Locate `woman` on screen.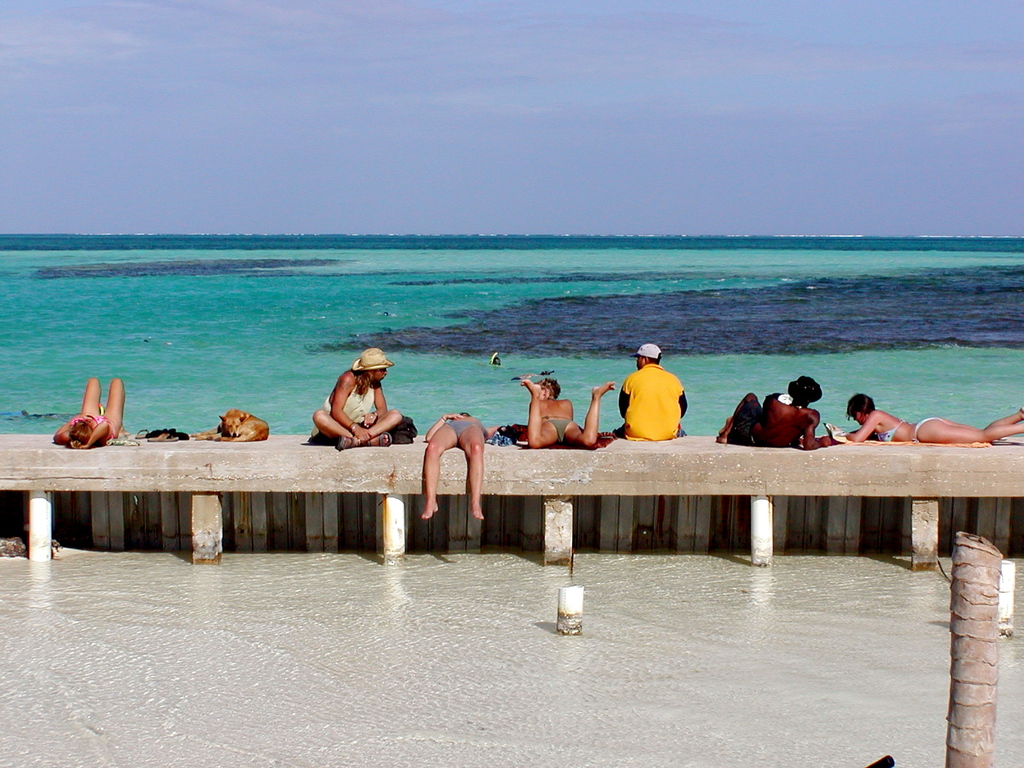
On screen at left=308, top=347, right=403, bottom=451.
